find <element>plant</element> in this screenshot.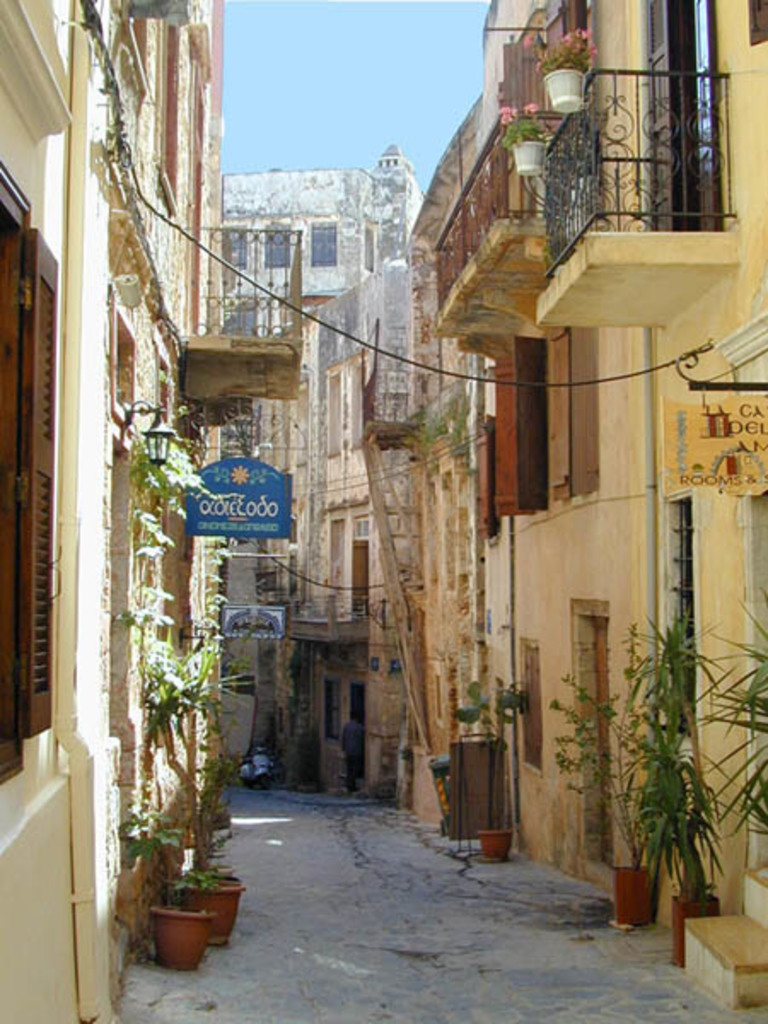
The bounding box for <element>plant</element> is [left=594, top=621, right=729, bottom=894].
